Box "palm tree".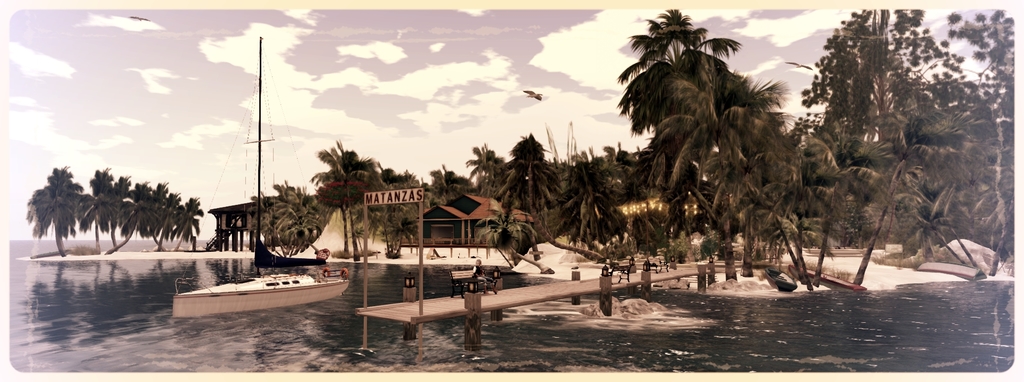
box=[124, 174, 168, 276].
